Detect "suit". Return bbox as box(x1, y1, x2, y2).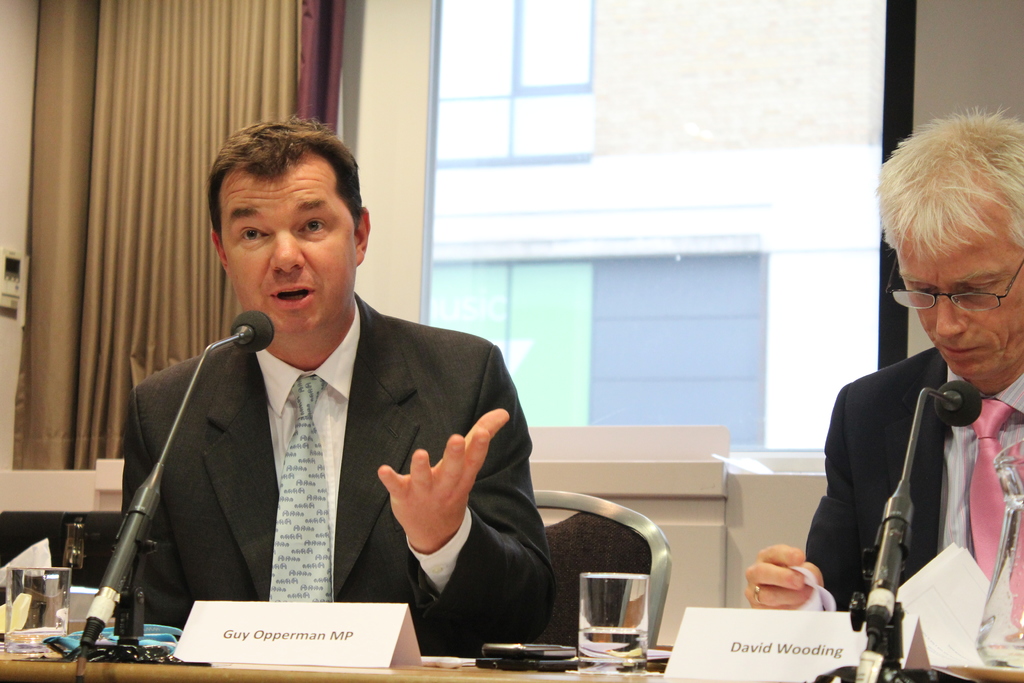
box(106, 201, 516, 649).
